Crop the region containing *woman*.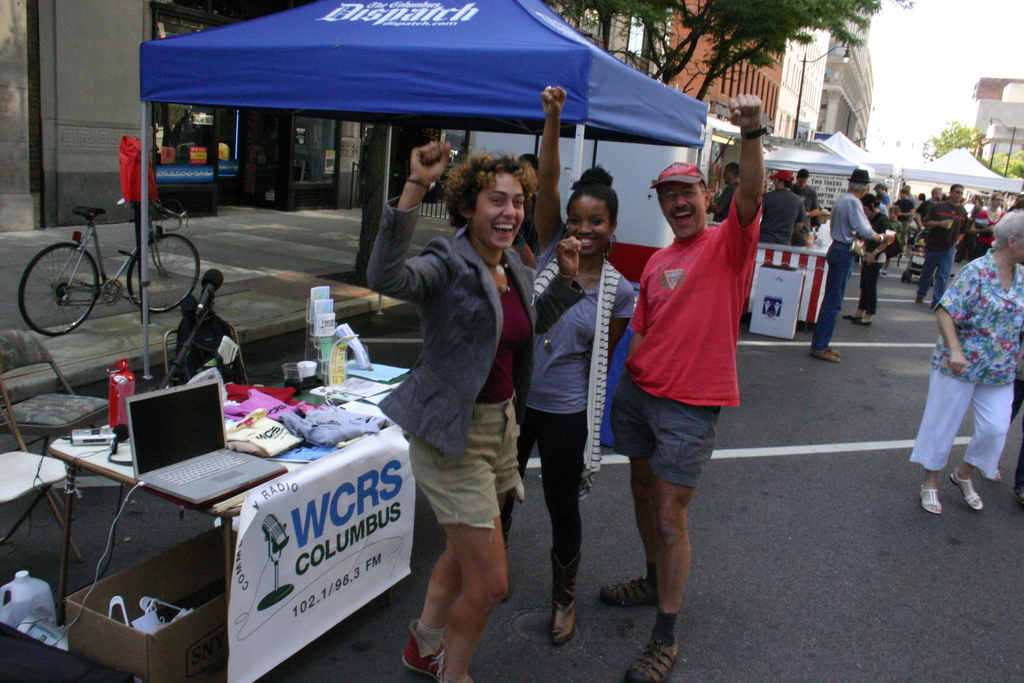
Crop region: <region>364, 140, 590, 682</region>.
